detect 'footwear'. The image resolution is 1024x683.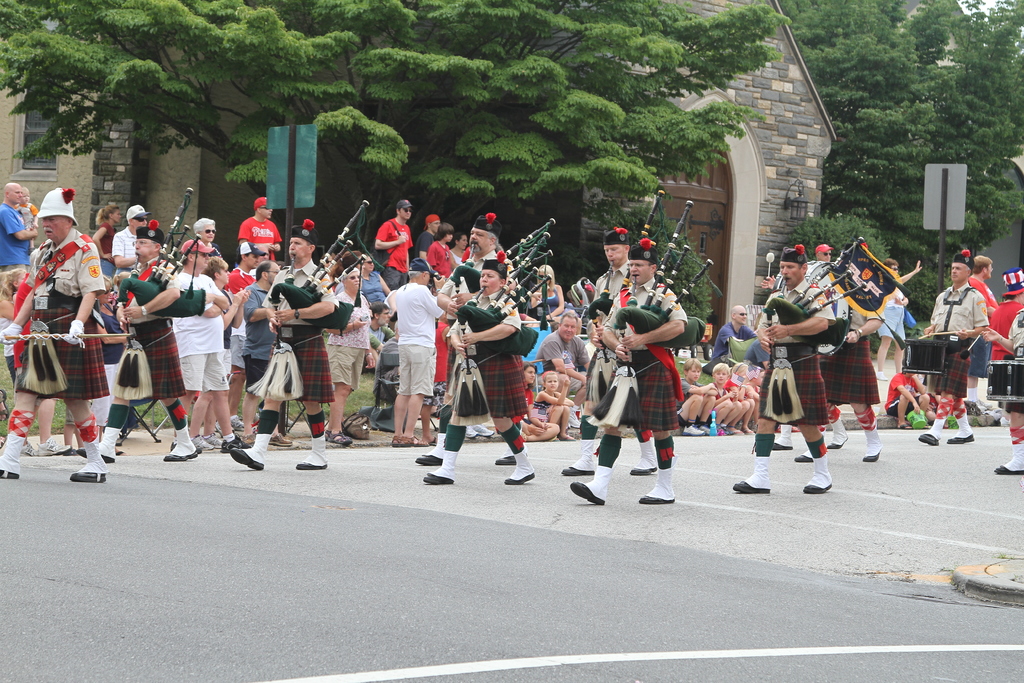
Rect(406, 447, 442, 469).
